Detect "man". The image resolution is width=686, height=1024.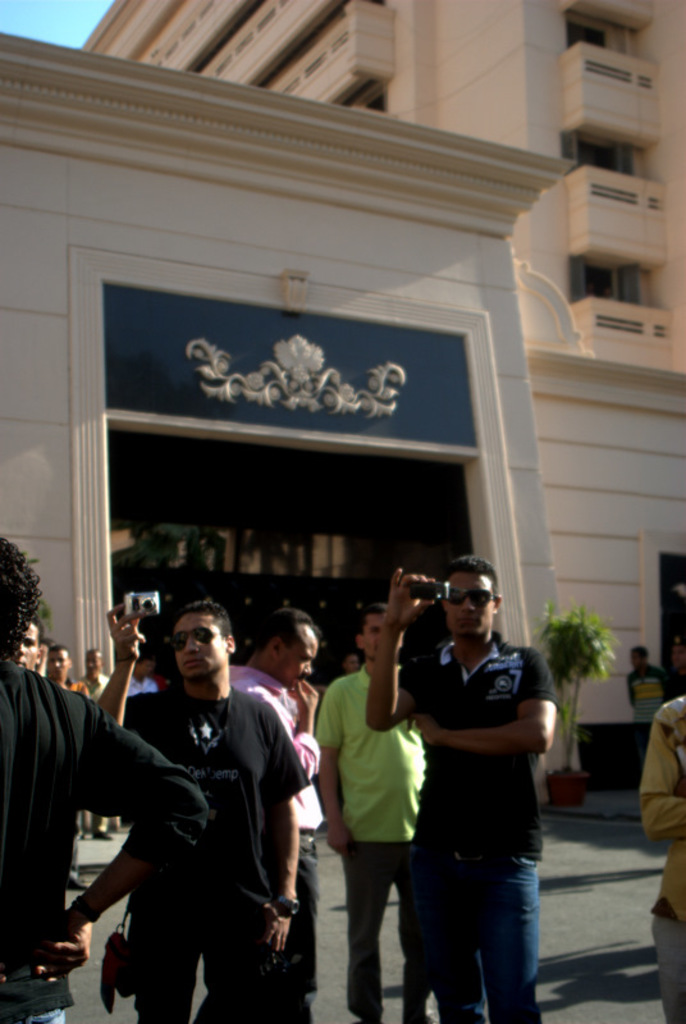
[x1=0, y1=538, x2=210, y2=1023].
